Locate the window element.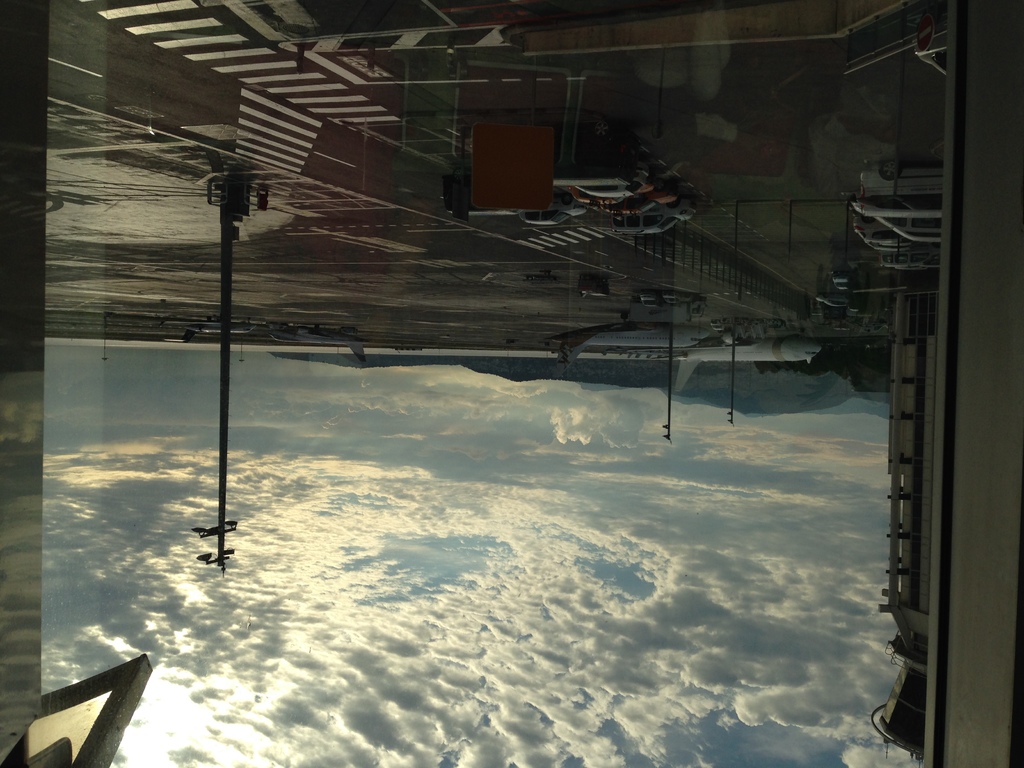
Element bbox: bbox(0, 0, 1023, 767).
